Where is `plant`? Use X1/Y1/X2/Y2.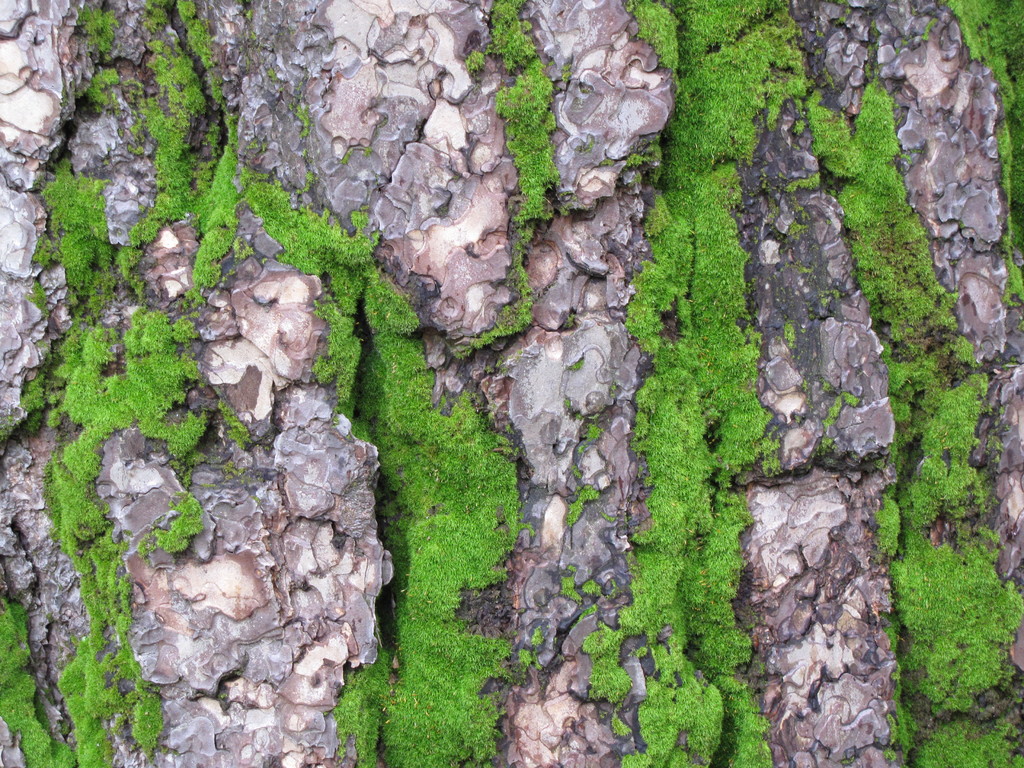
218/687/232/706.
